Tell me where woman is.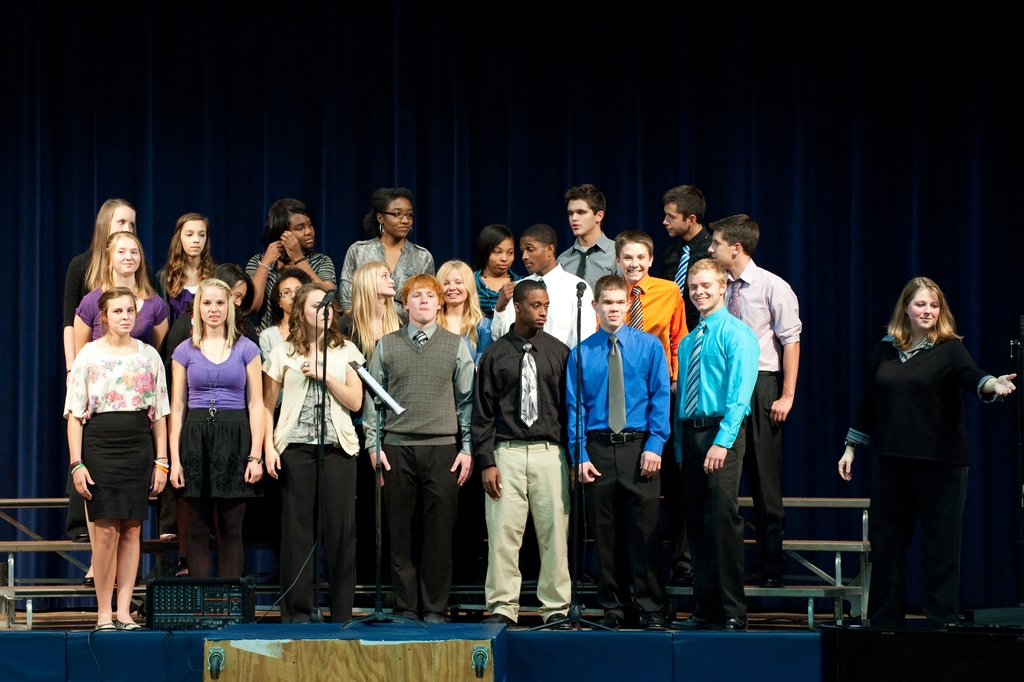
woman is at (left=337, top=262, right=413, bottom=370).
